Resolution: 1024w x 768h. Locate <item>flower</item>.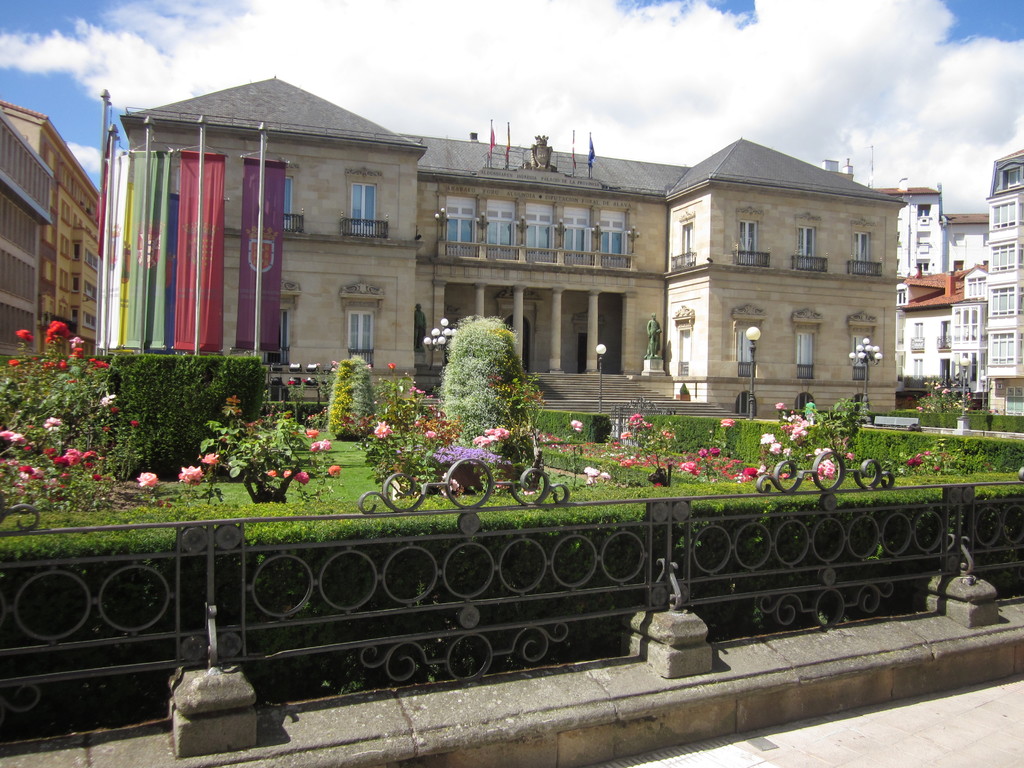
[44, 338, 54, 344].
